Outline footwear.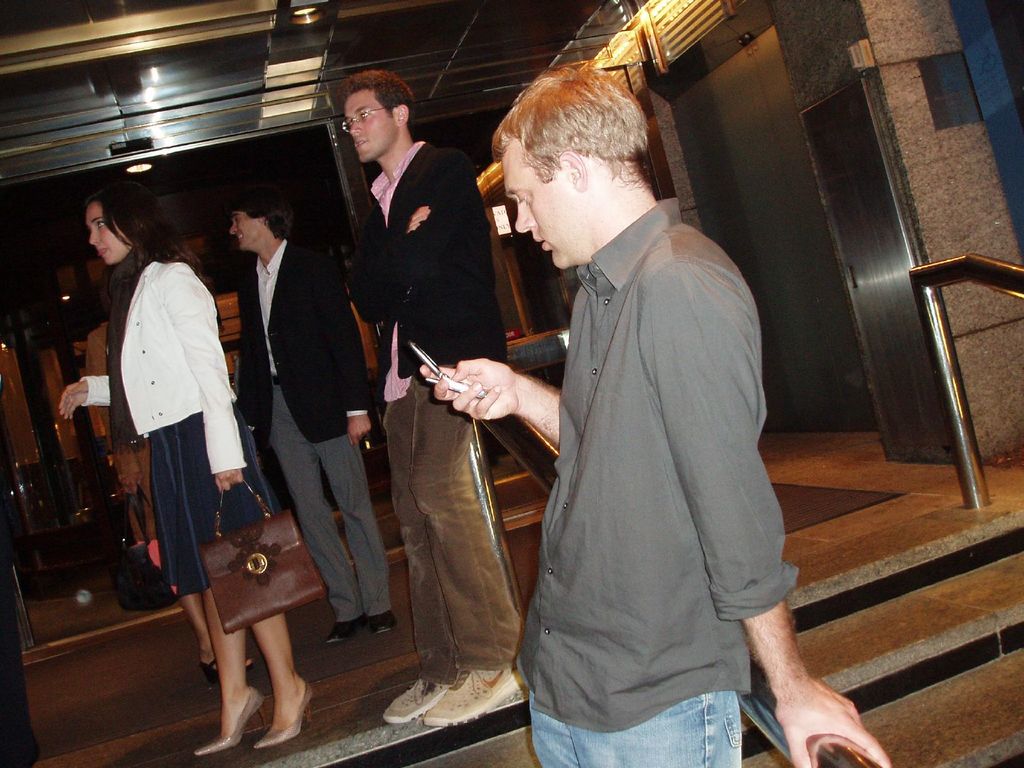
Outline: 366/606/401/637.
